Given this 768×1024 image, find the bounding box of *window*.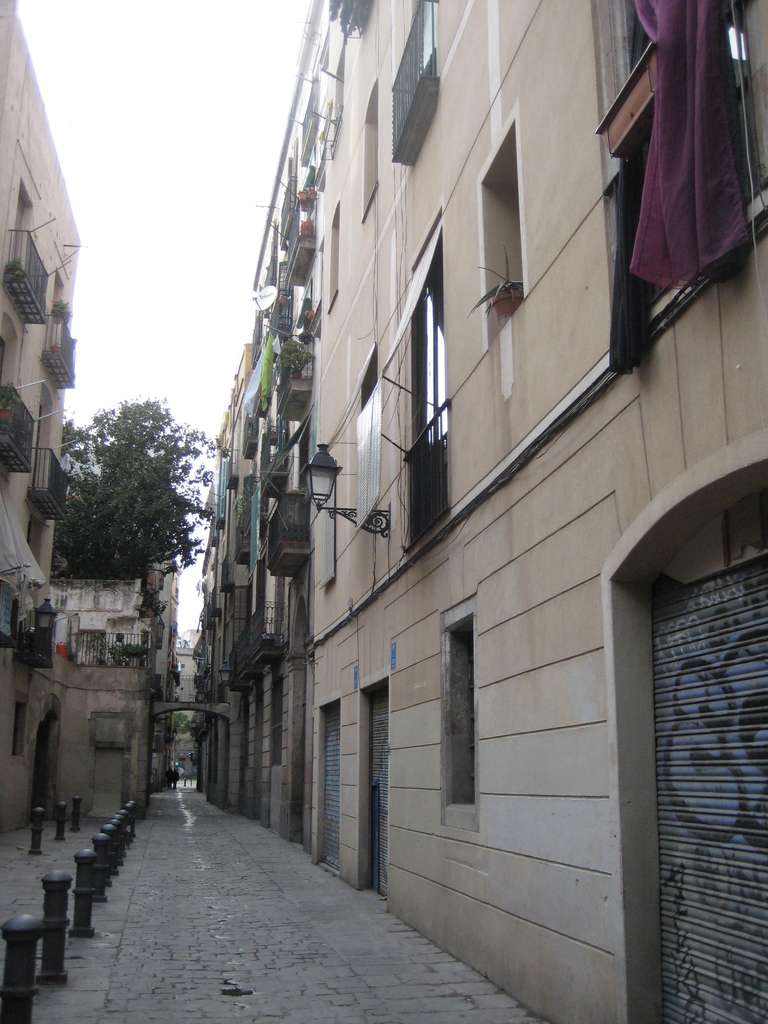
BBox(479, 121, 529, 350).
